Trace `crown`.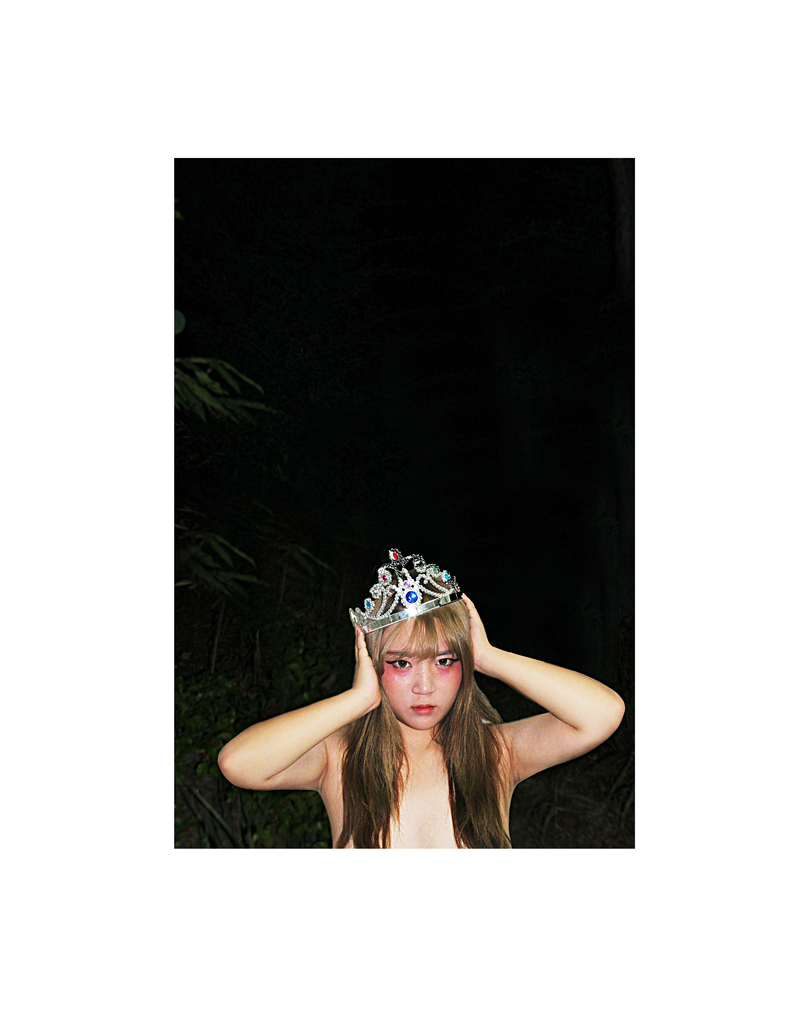
Traced to crop(346, 545, 468, 636).
